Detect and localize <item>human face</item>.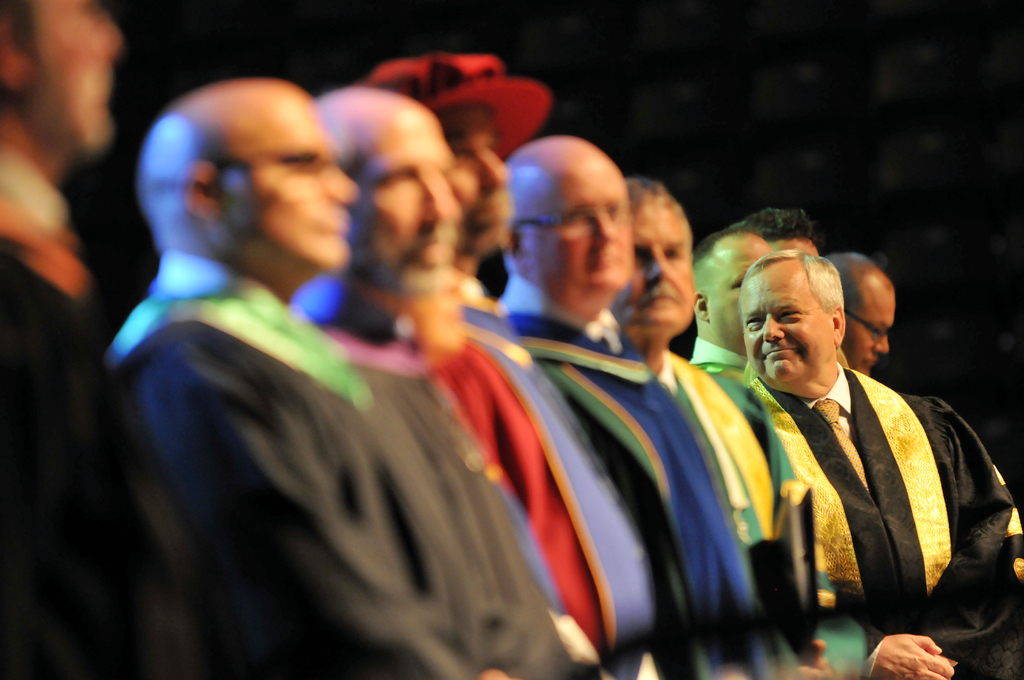
Localized at 742, 261, 825, 384.
